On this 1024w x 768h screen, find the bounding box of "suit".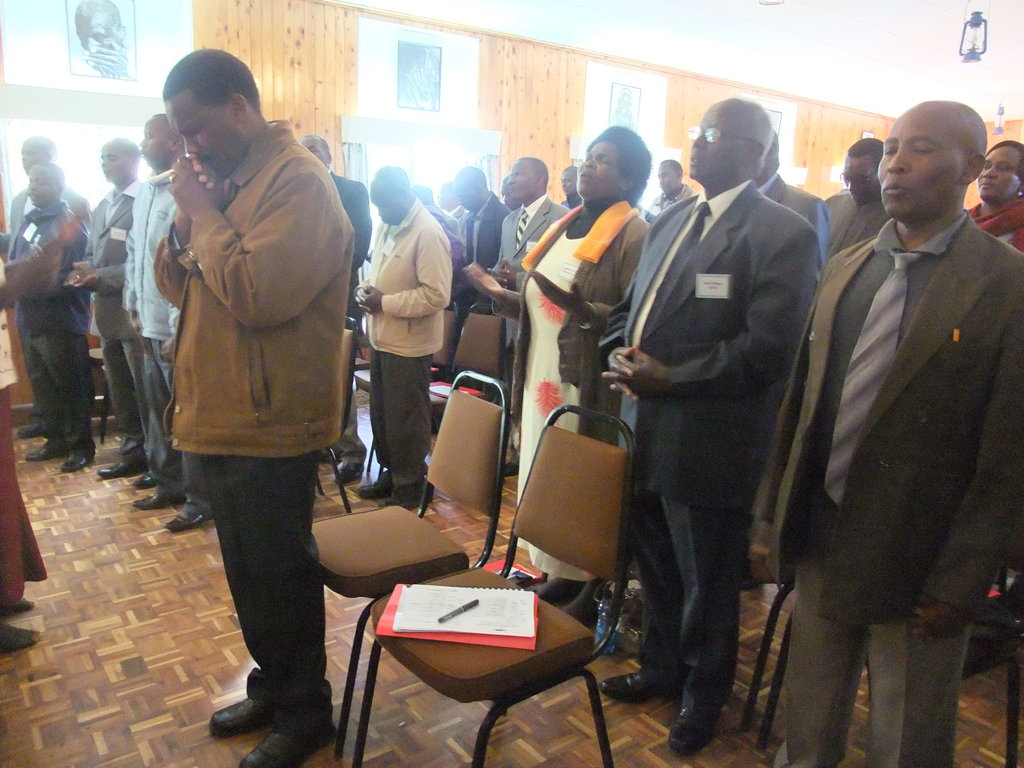
Bounding box: bbox=[83, 175, 150, 471].
